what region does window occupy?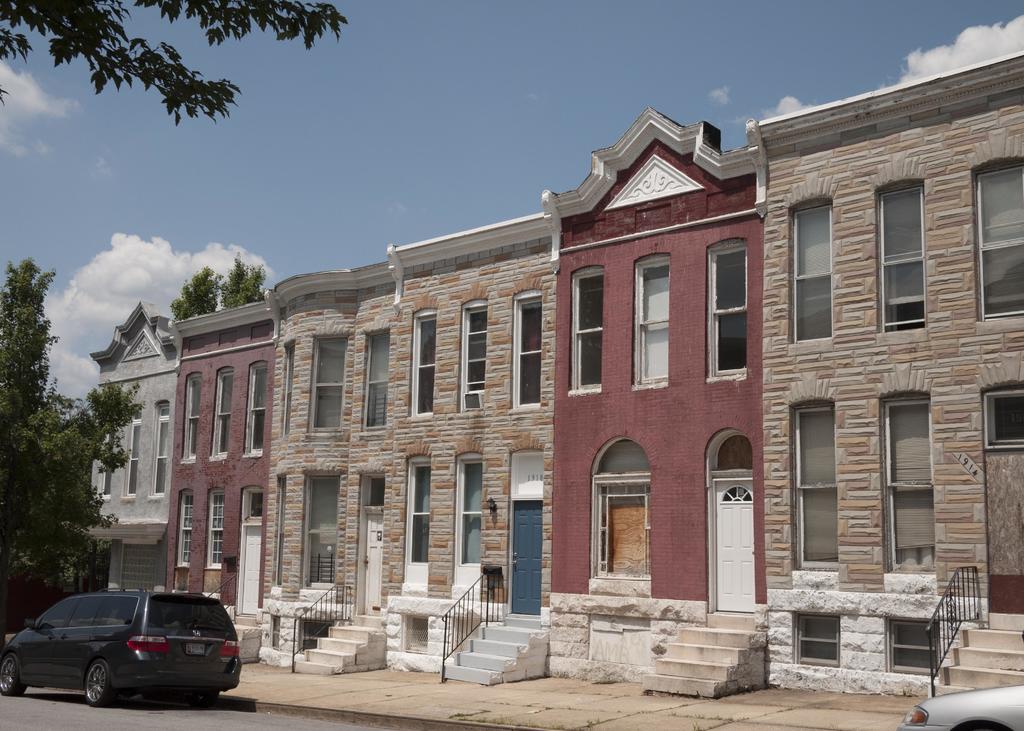
[x1=304, y1=333, x2=349, y2=434].
